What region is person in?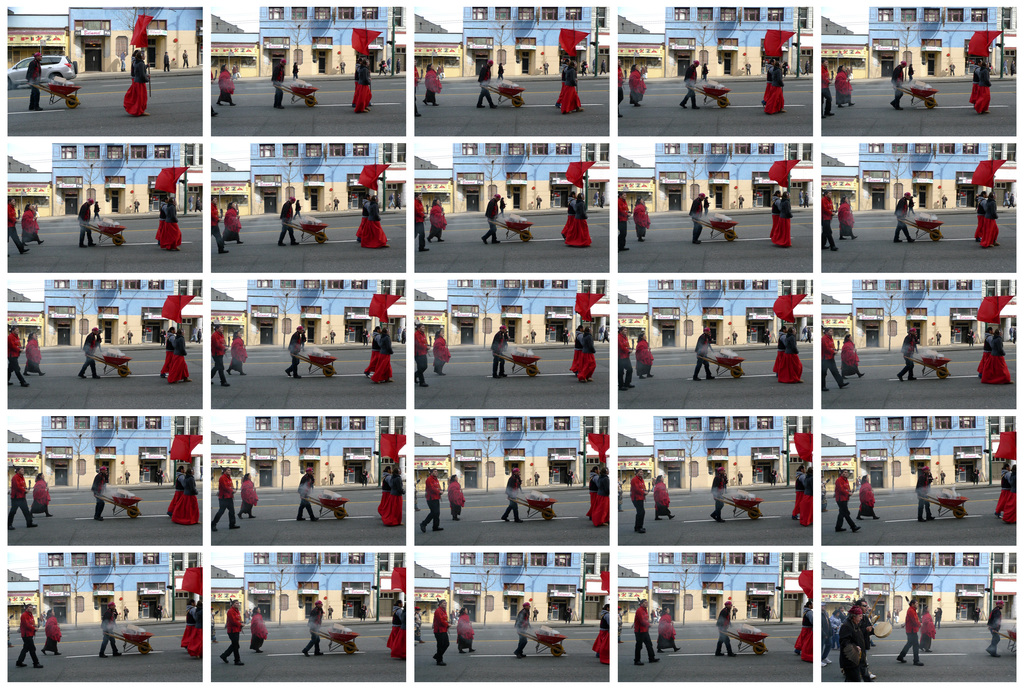
region(569, 187, 595, 249).
